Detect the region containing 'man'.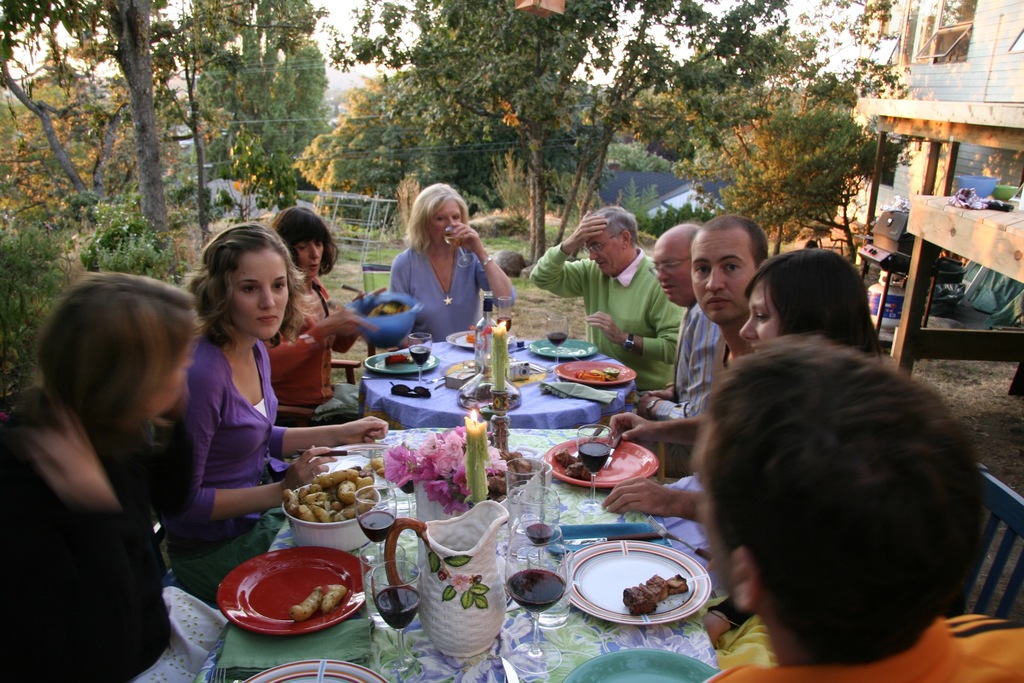
locate(668, 297, 1011, 682).
